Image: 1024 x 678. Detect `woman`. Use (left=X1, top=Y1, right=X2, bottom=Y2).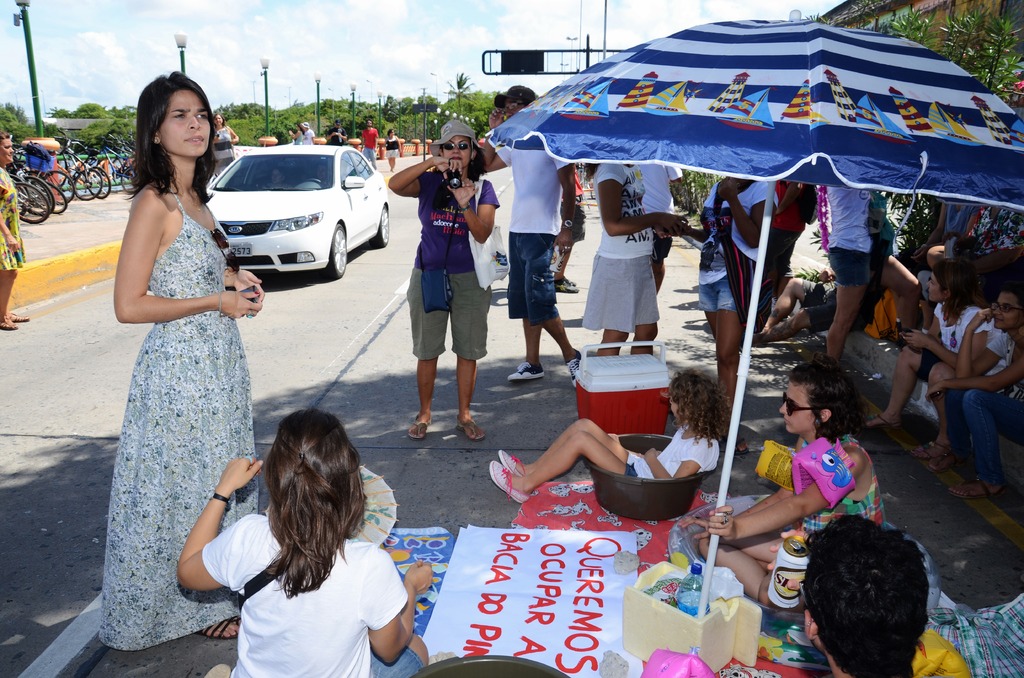
(left=0, top=131, right=30, bottom=330).
